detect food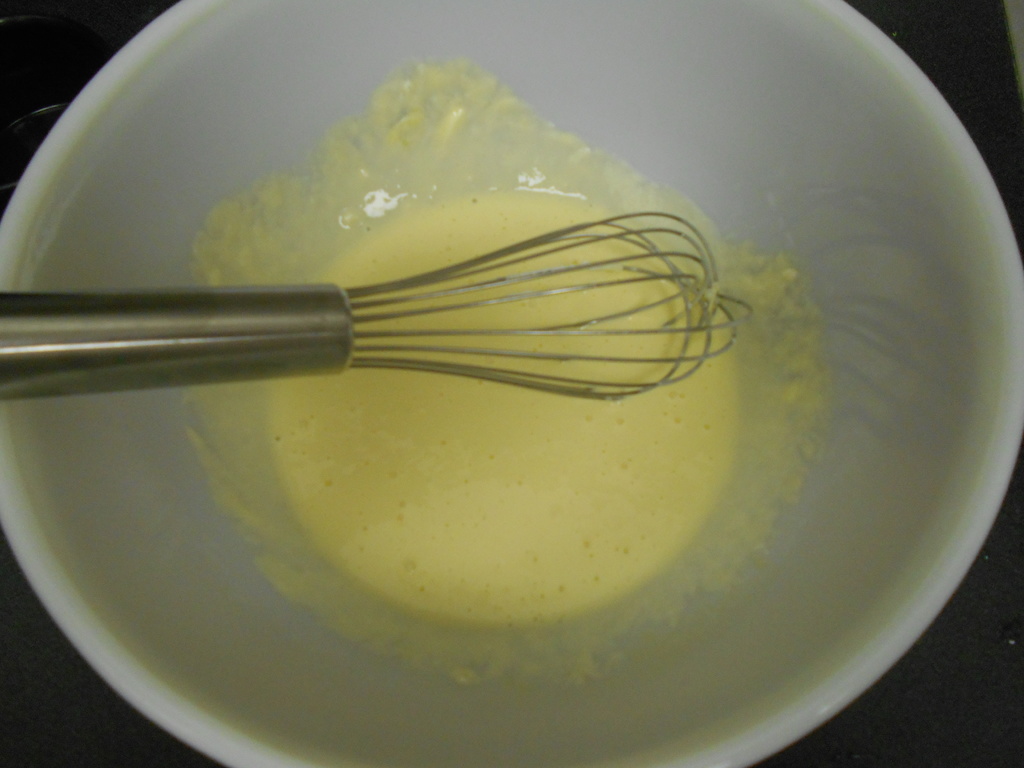
x1=189 y1=61 x2=829 y2=681
